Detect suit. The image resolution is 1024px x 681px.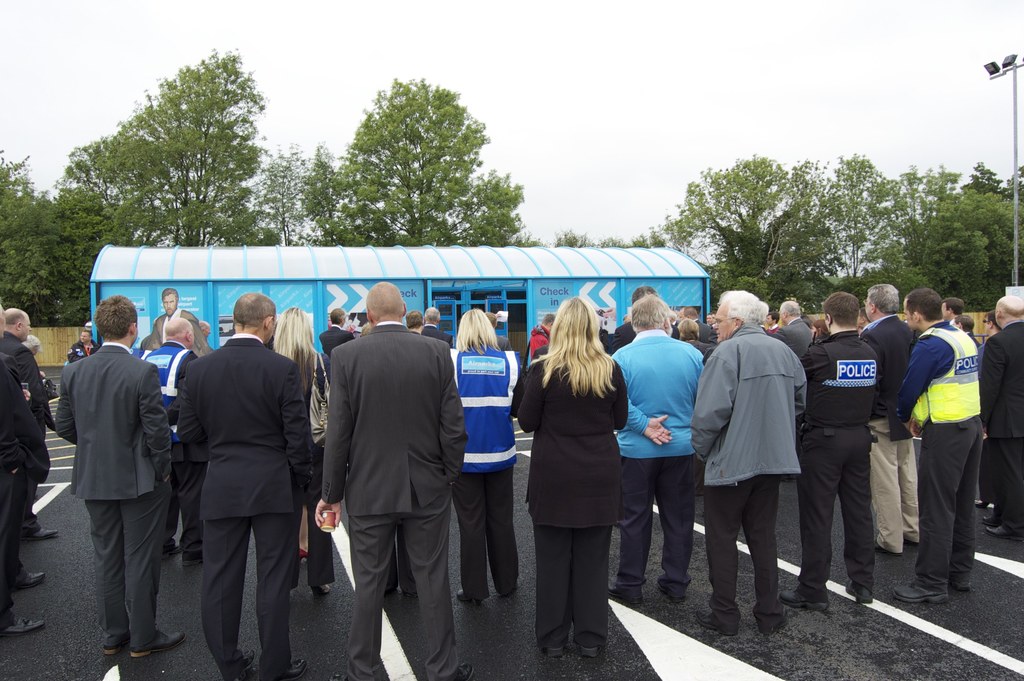
<bbox>52, 340, 172, 649</bbox>.
